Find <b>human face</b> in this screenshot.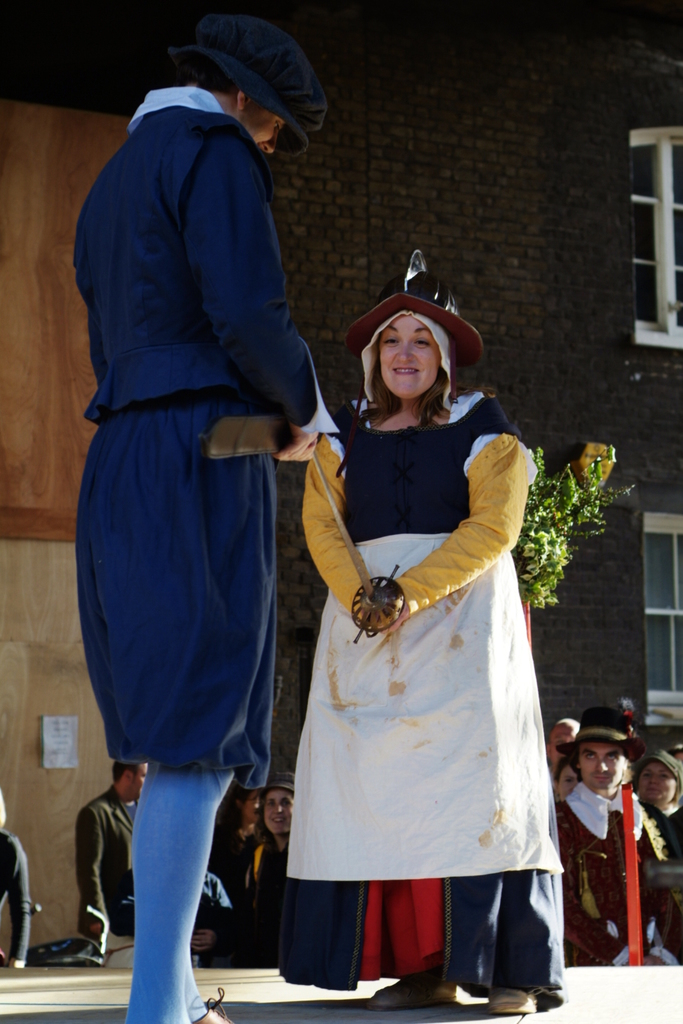
The bounding box for <b>human face</b> is <box>575,745,632,789</box>.
